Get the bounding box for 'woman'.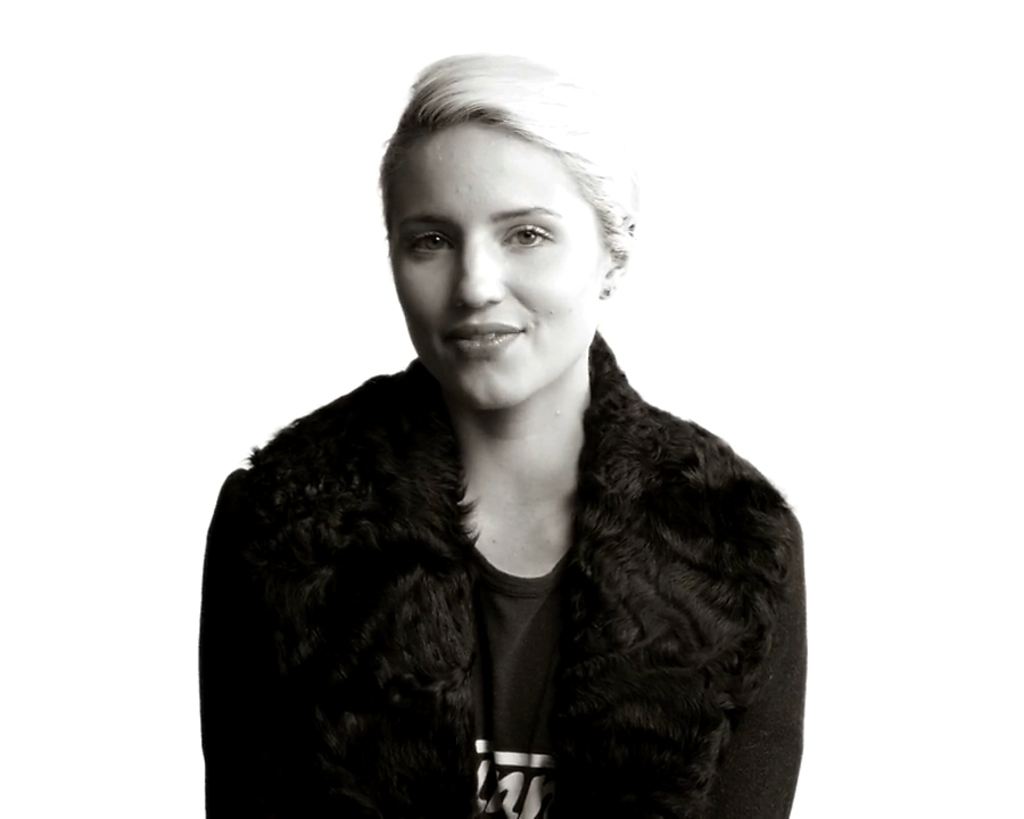
bbox(174, 25, 804, 818).
